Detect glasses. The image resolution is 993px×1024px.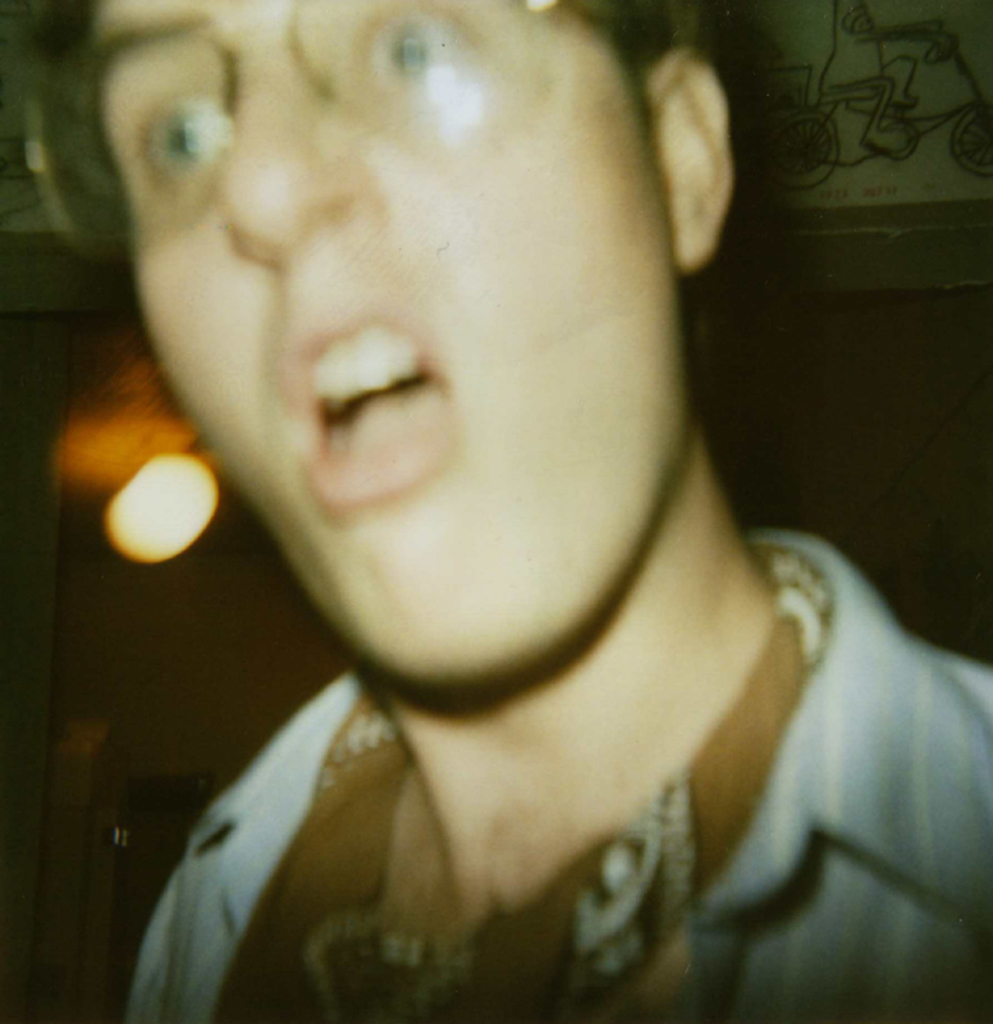
region(22, 0, 552, 261).
